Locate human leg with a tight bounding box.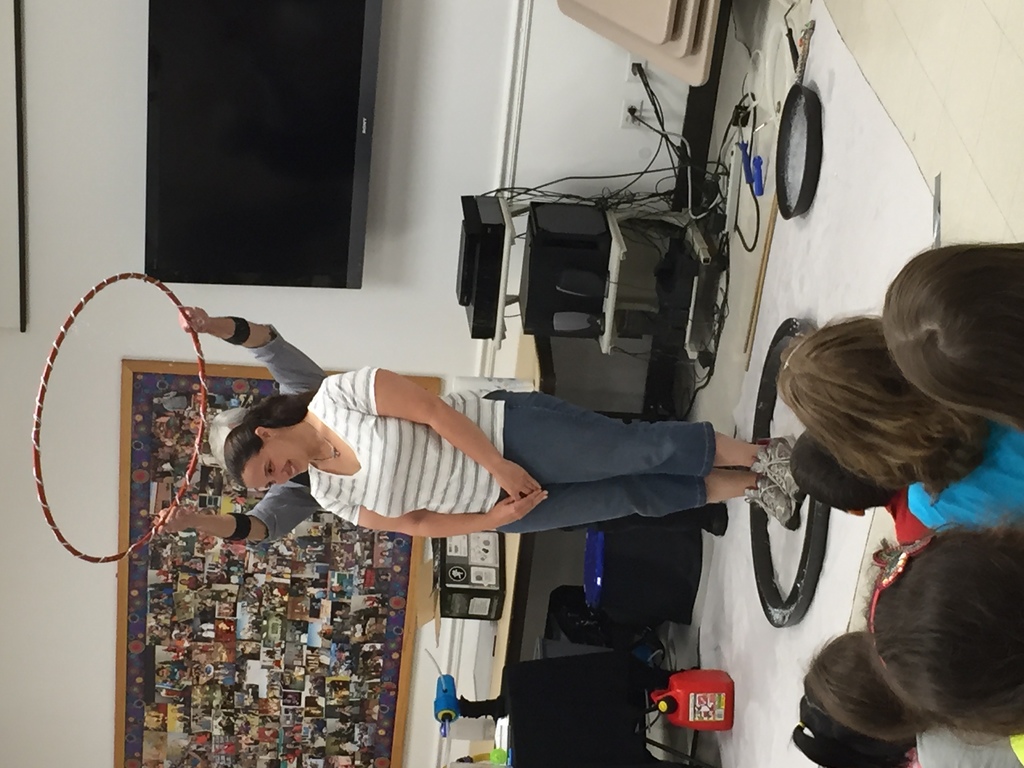
select_region(703, 471, 801, 531).
